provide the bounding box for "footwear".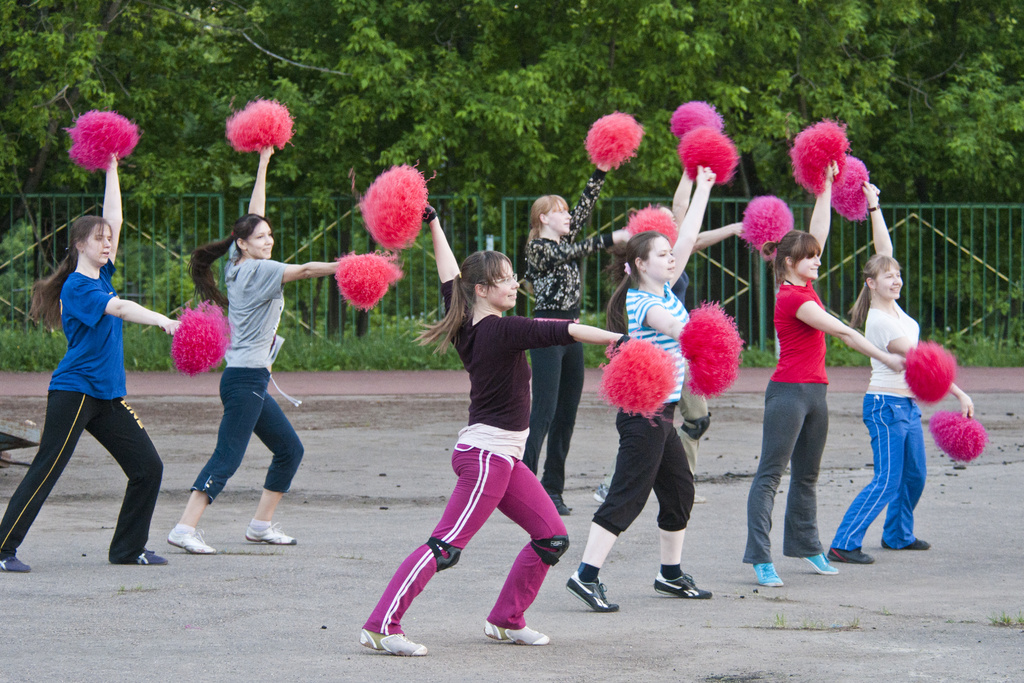
592/484/609/502.
